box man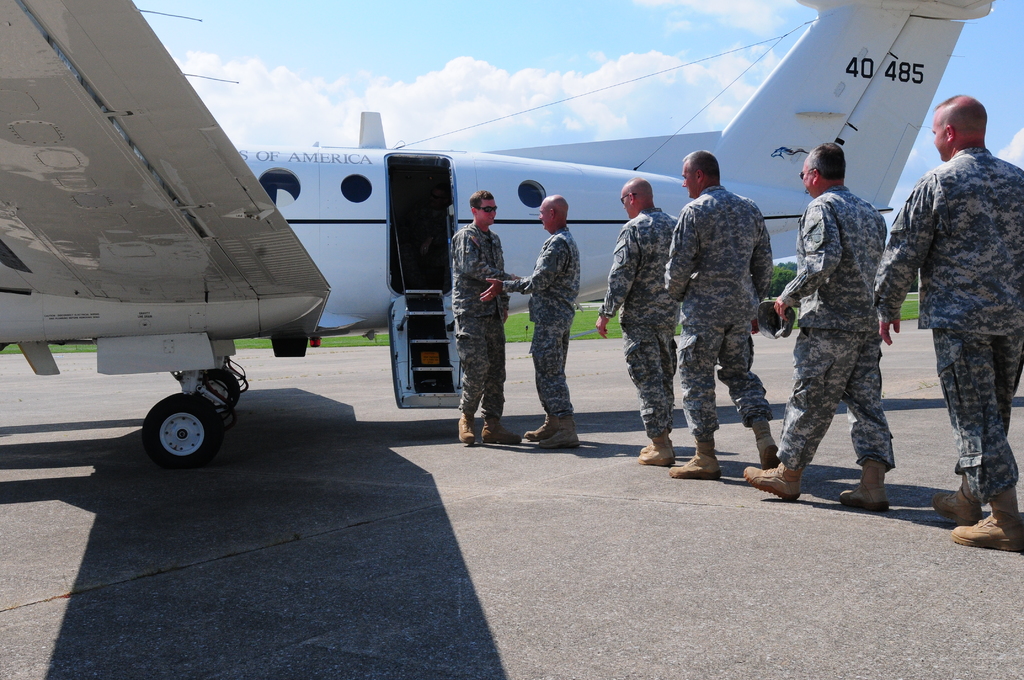
[669,150,780,476]
